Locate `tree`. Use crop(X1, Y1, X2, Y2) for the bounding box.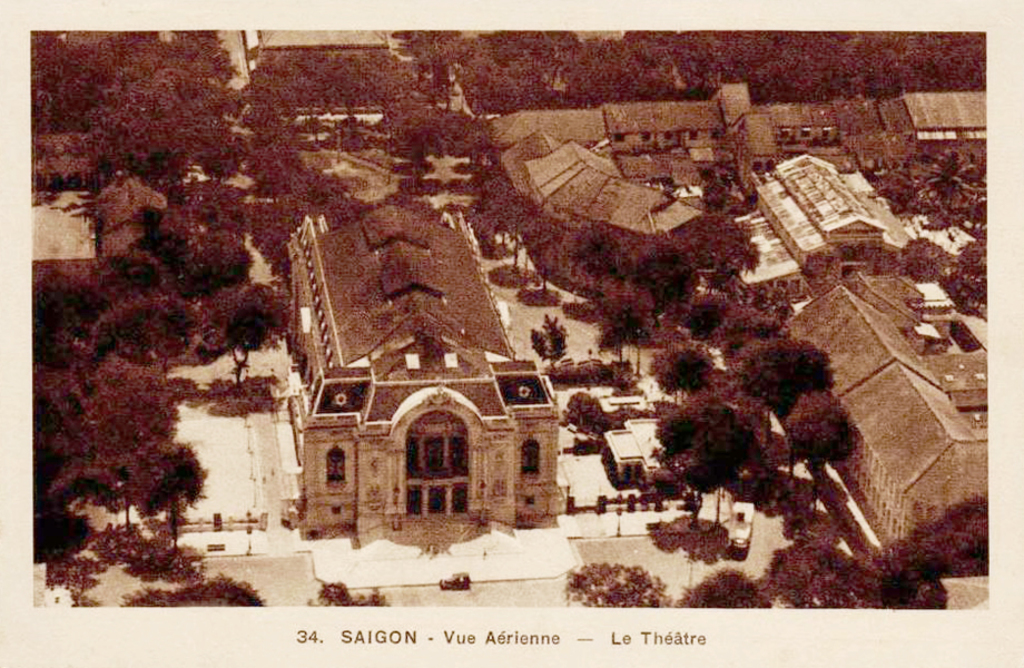
crop(130, 579, 269, 601).
